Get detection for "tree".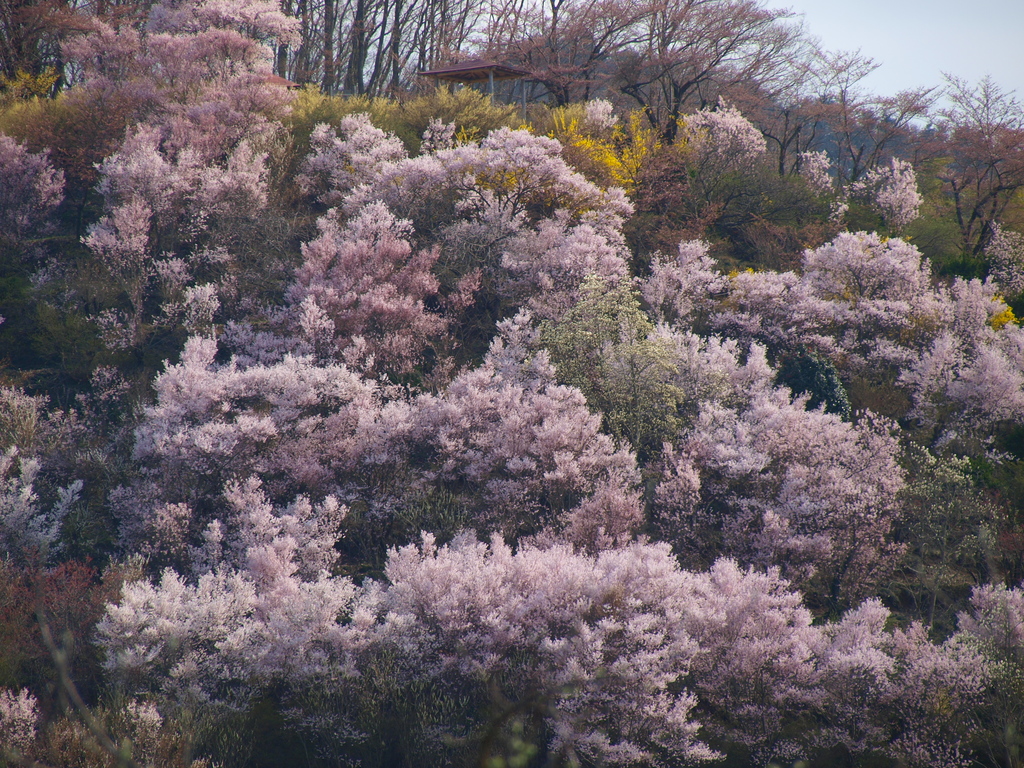
Detection: bbox(376, 522, 895, 767).
